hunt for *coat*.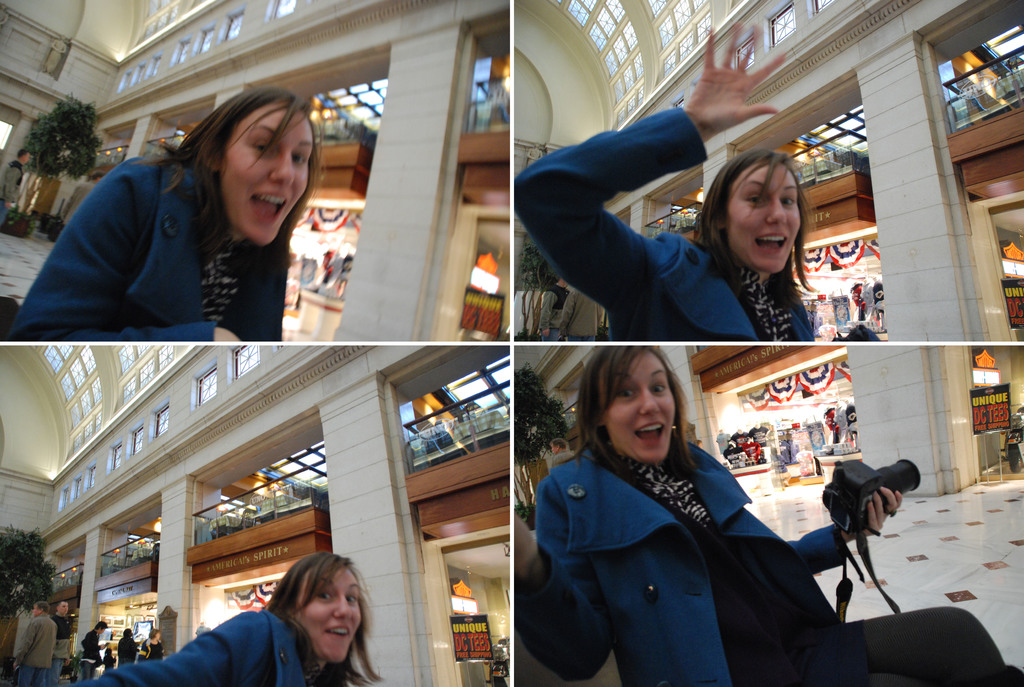
Hunted down at (520,434,855,686).
